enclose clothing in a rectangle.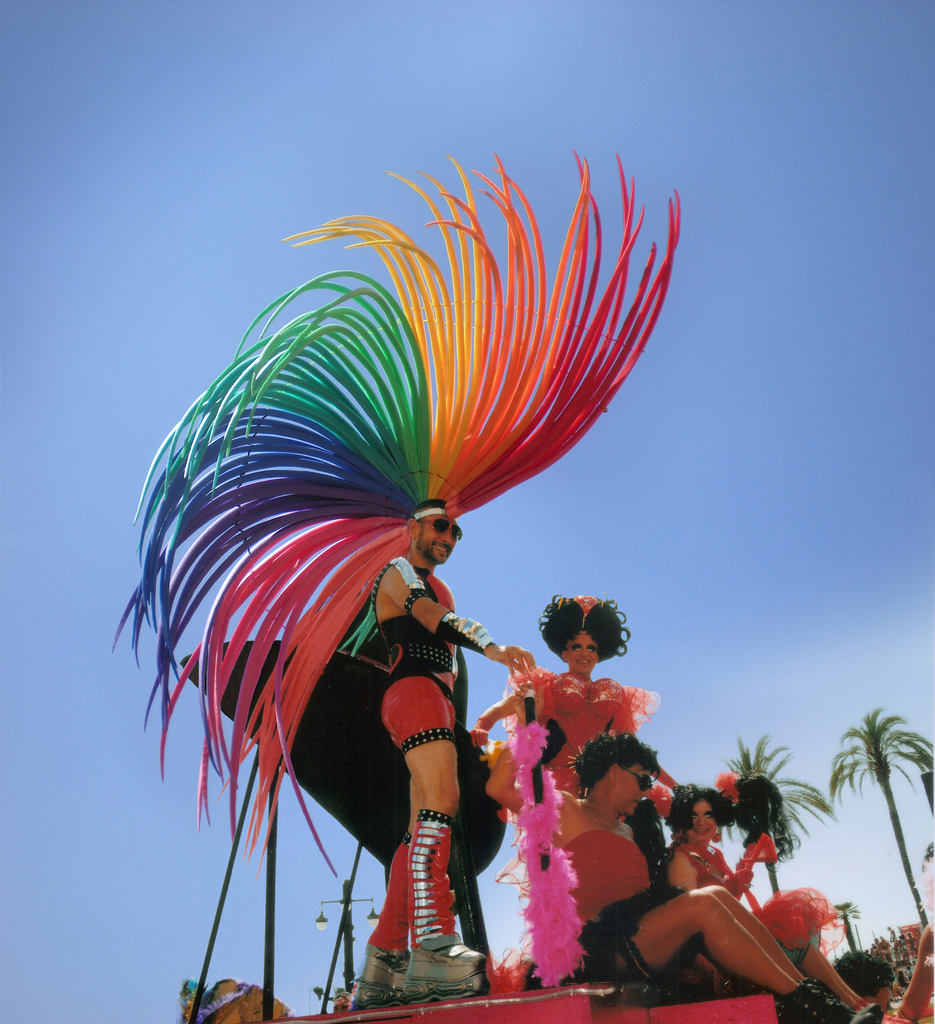
locate(367, 552, 465, 946).
